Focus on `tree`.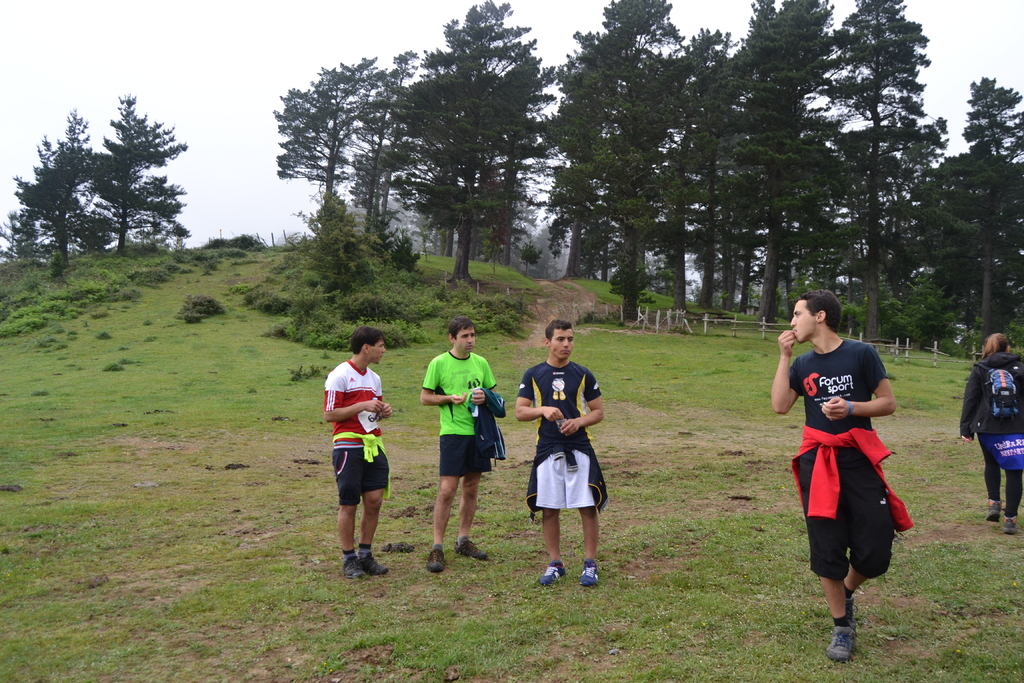
Focused at box=[941, 77, 1023, 337].
